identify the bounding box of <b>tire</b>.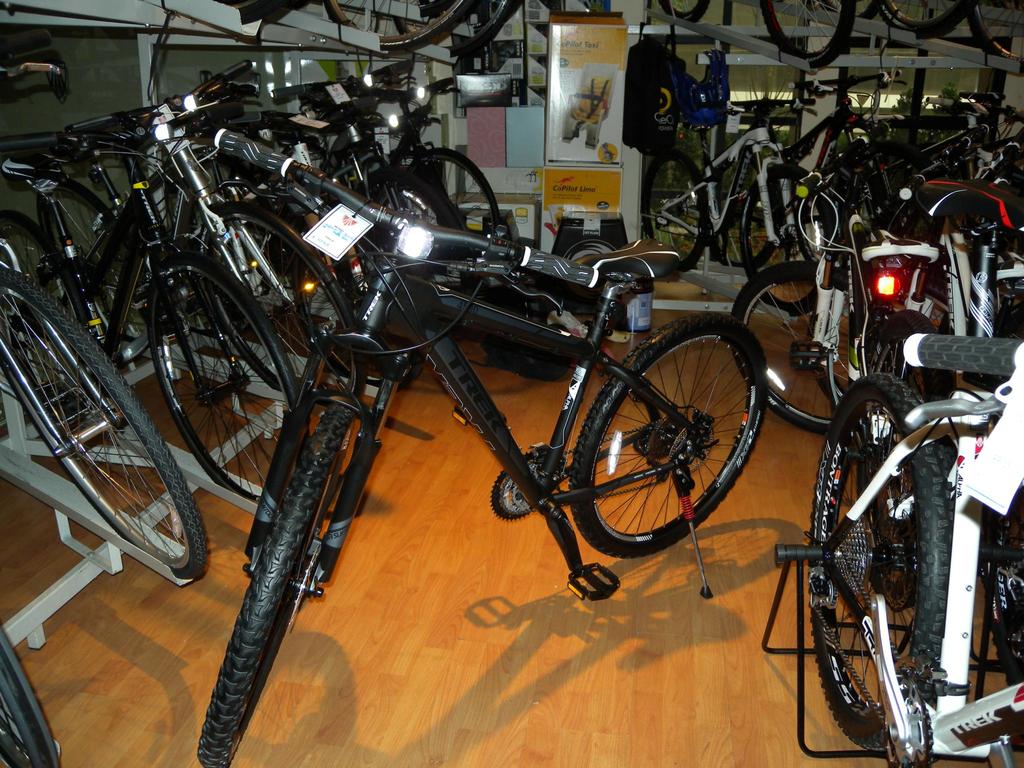
bbox(0, 268, 211, 582).
